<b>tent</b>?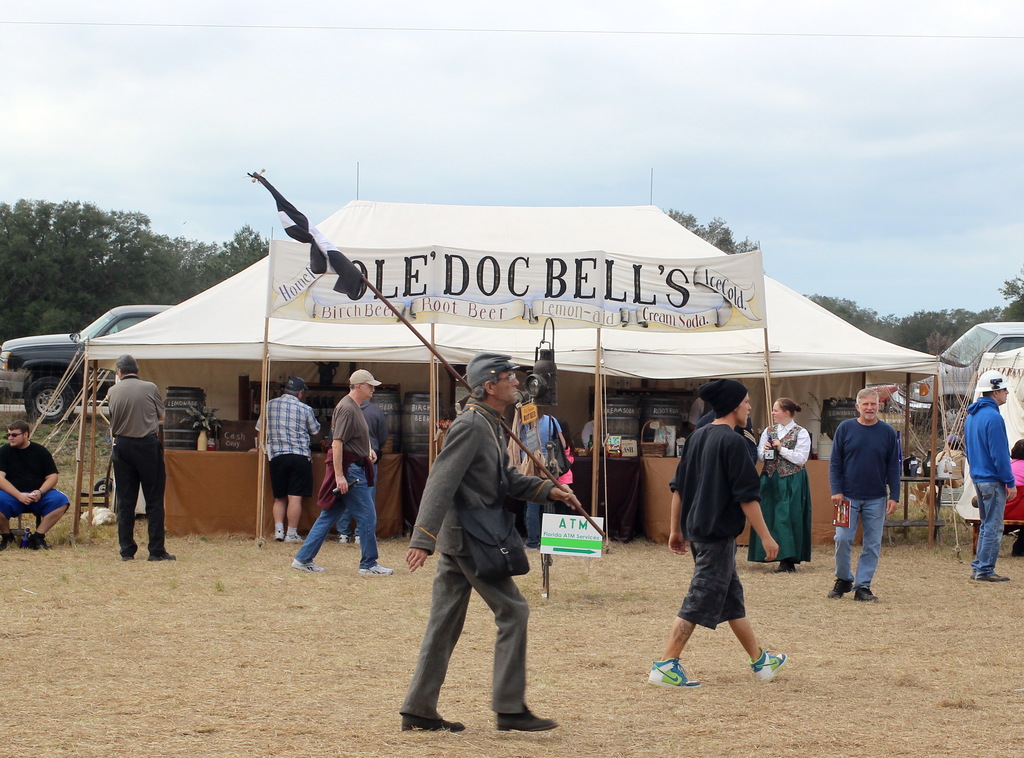
region(11, 220, 980, 549)
